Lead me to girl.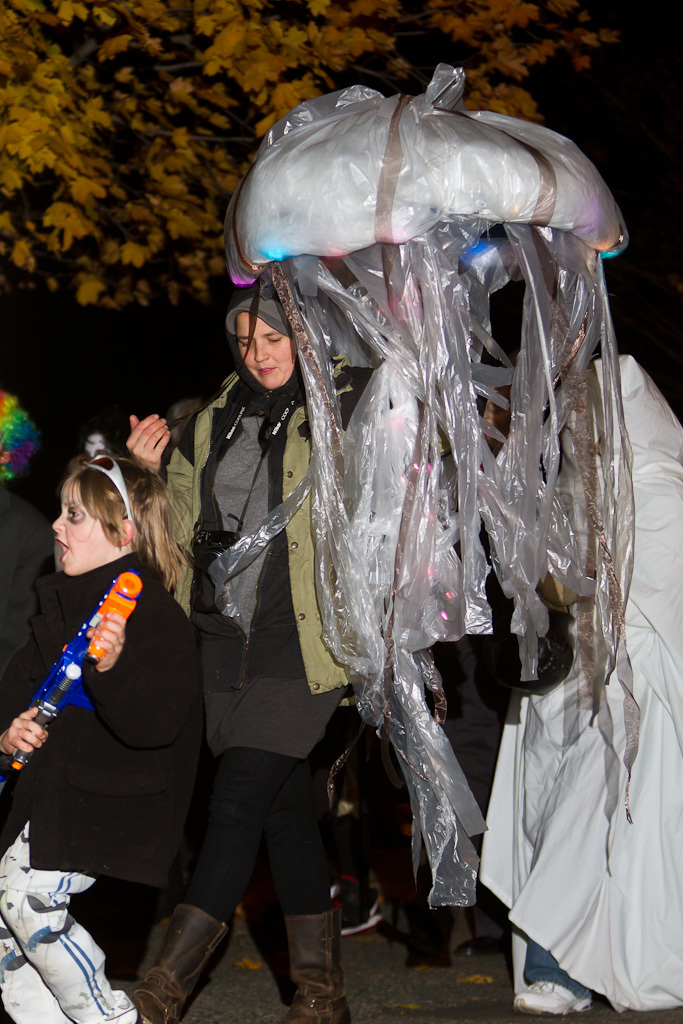
Lead to [2,447,199,989].
